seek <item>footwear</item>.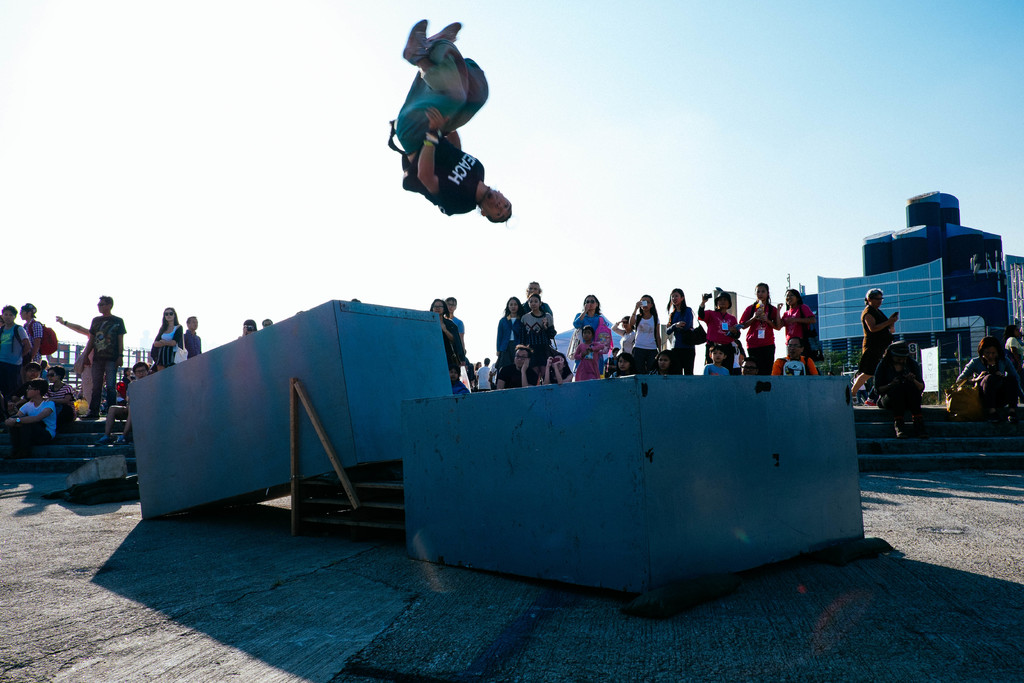
x1=403, y1=23, x2=436, y2=67.
